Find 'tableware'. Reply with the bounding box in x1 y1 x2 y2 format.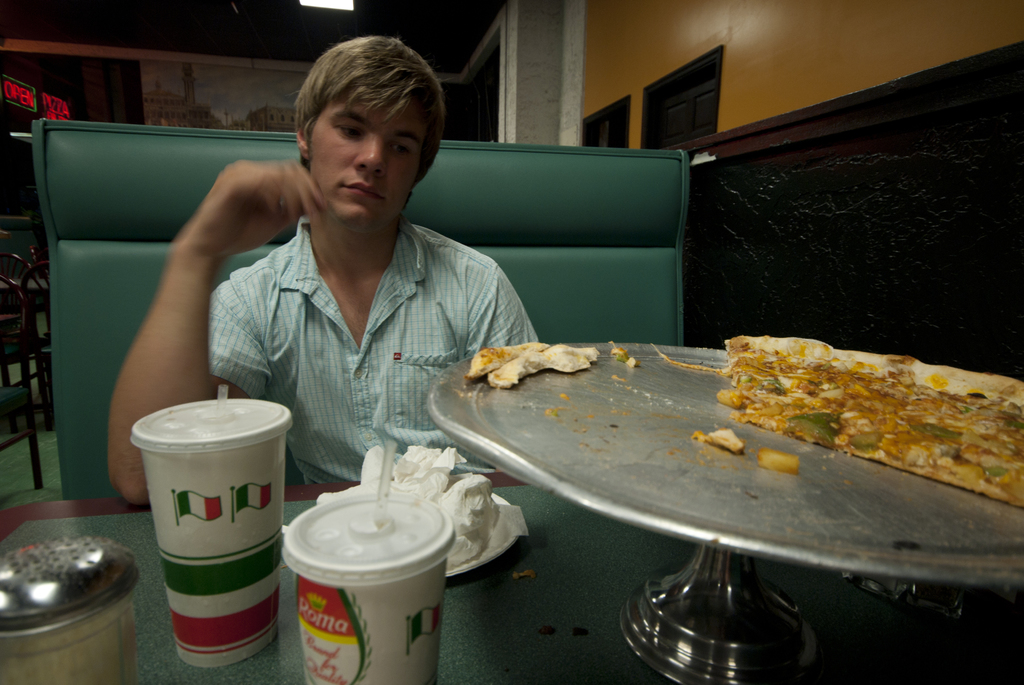
427 342 1023 590.
